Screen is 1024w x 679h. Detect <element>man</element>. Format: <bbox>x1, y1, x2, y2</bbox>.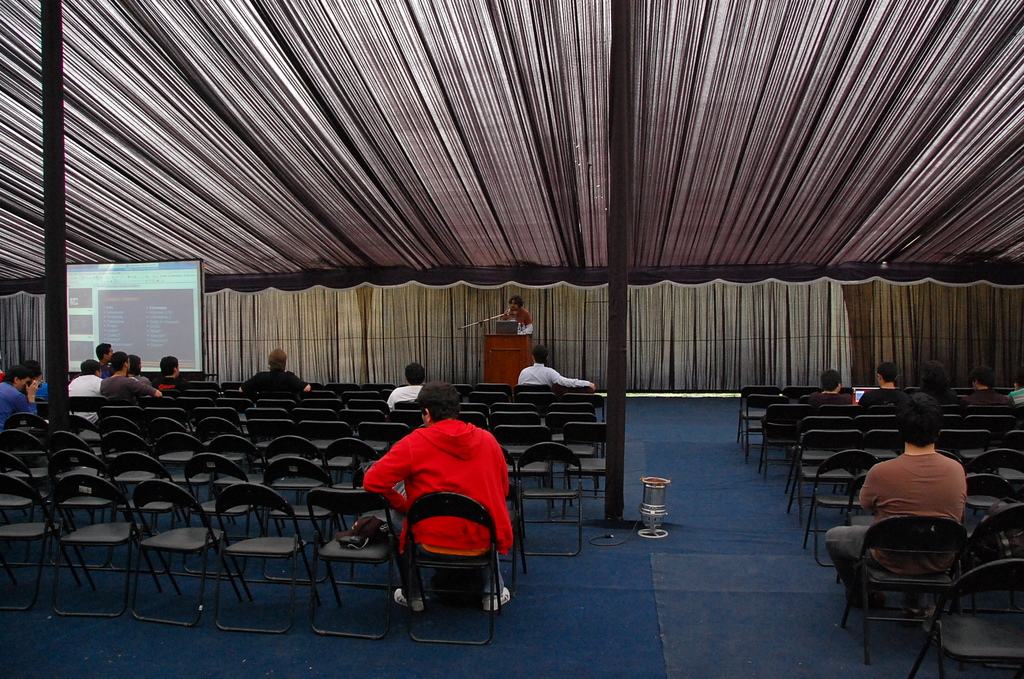
<bbox>361, 377, 513, 612</bbox>.
